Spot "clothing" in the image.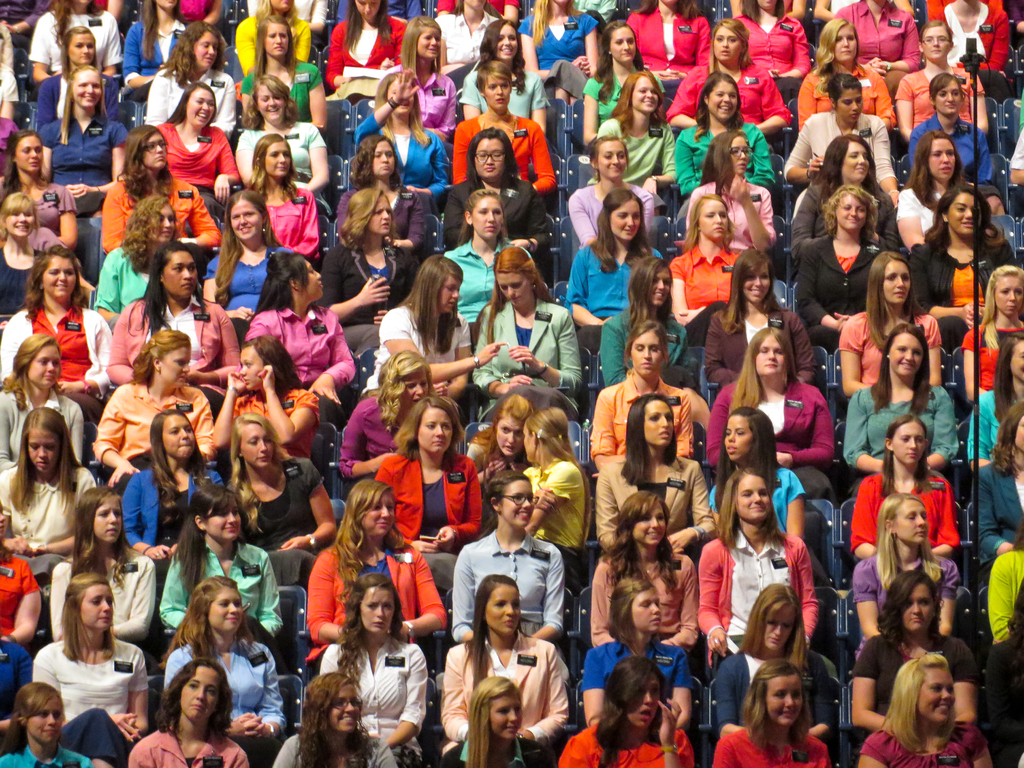
"clothing" found at left=328, top=0, right=431, bottom=23.
